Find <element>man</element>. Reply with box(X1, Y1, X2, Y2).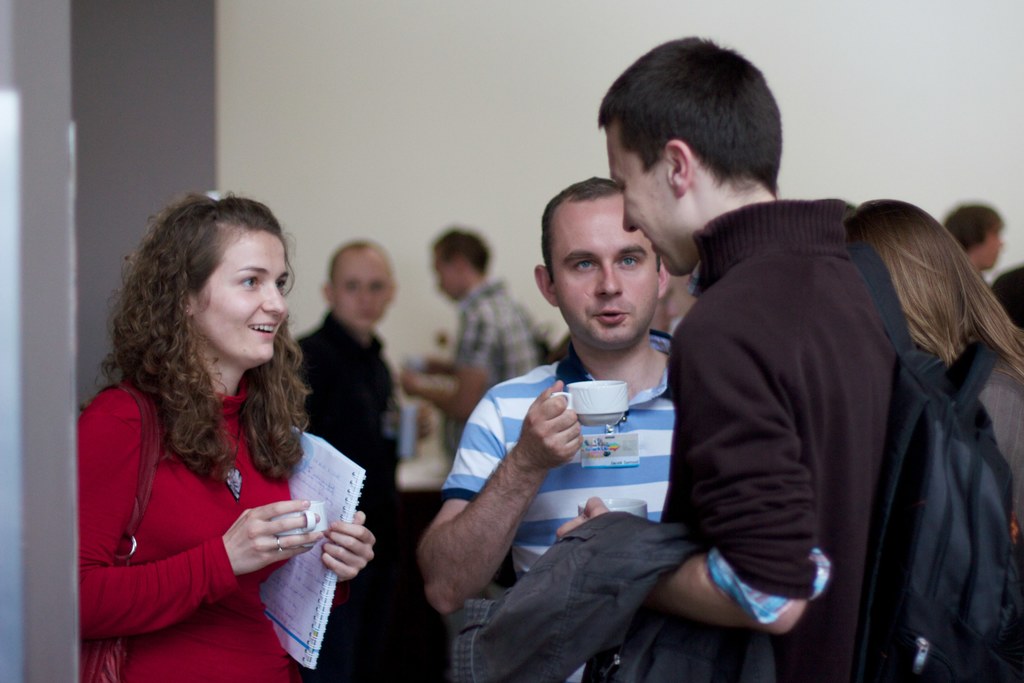
box(414, 173, 699, 679).
